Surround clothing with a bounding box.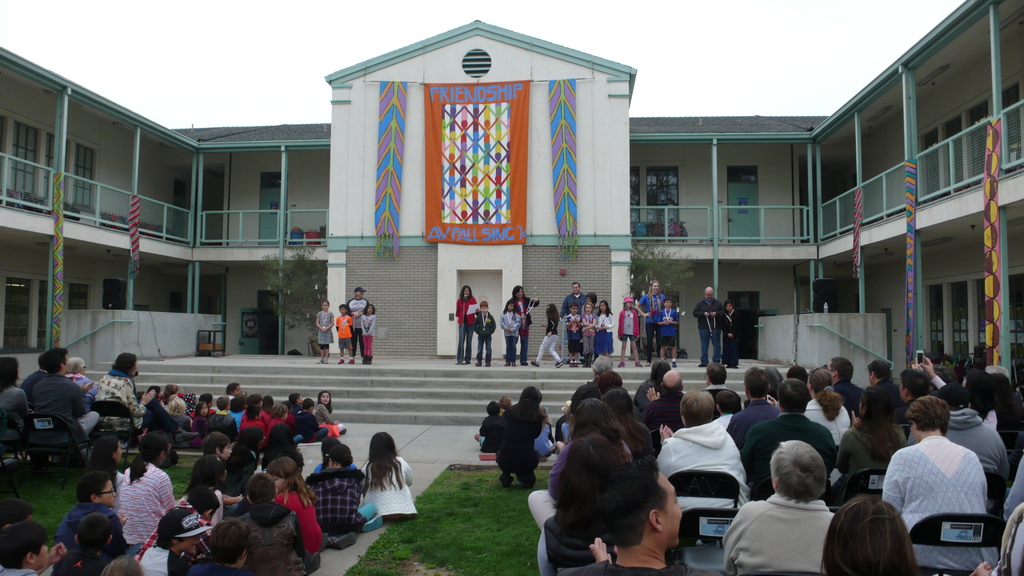
1 385 29 447.
